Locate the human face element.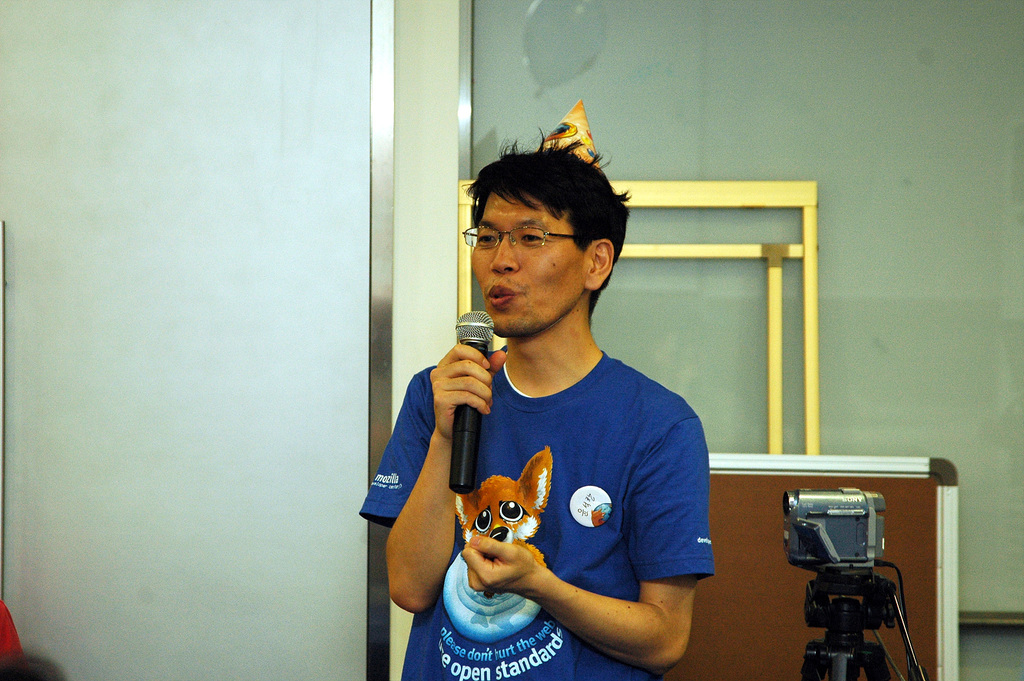
Element bbox: <bbox>470, 175, 591, 335</bbox>.
